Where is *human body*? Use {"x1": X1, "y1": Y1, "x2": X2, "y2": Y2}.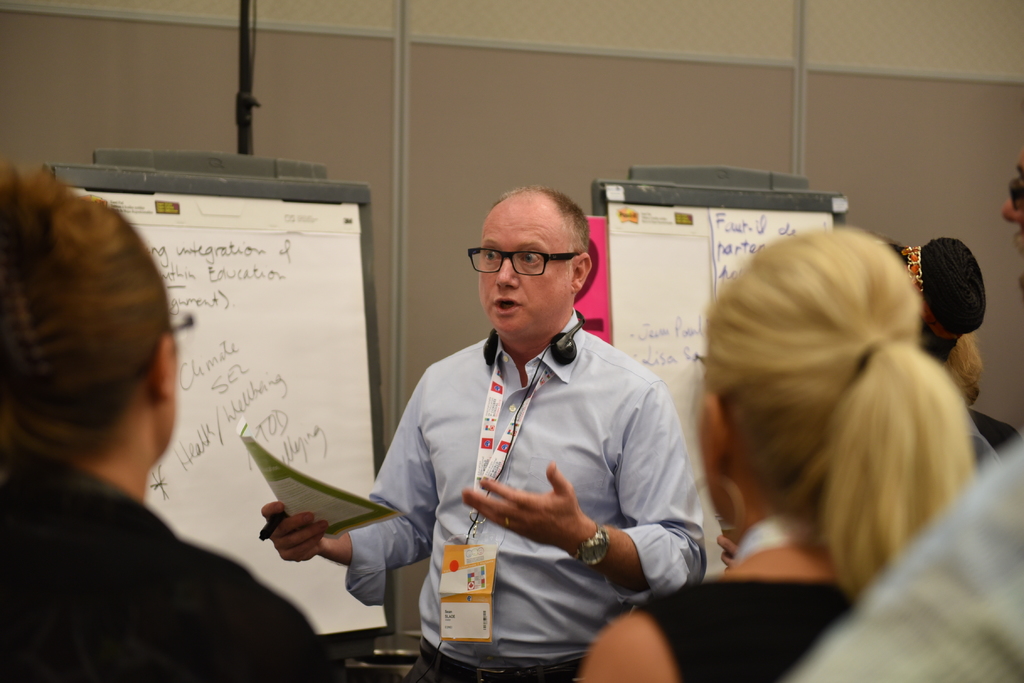
{"x1": 574, "y1": 229, "x2": 975, "y2": 682}.
